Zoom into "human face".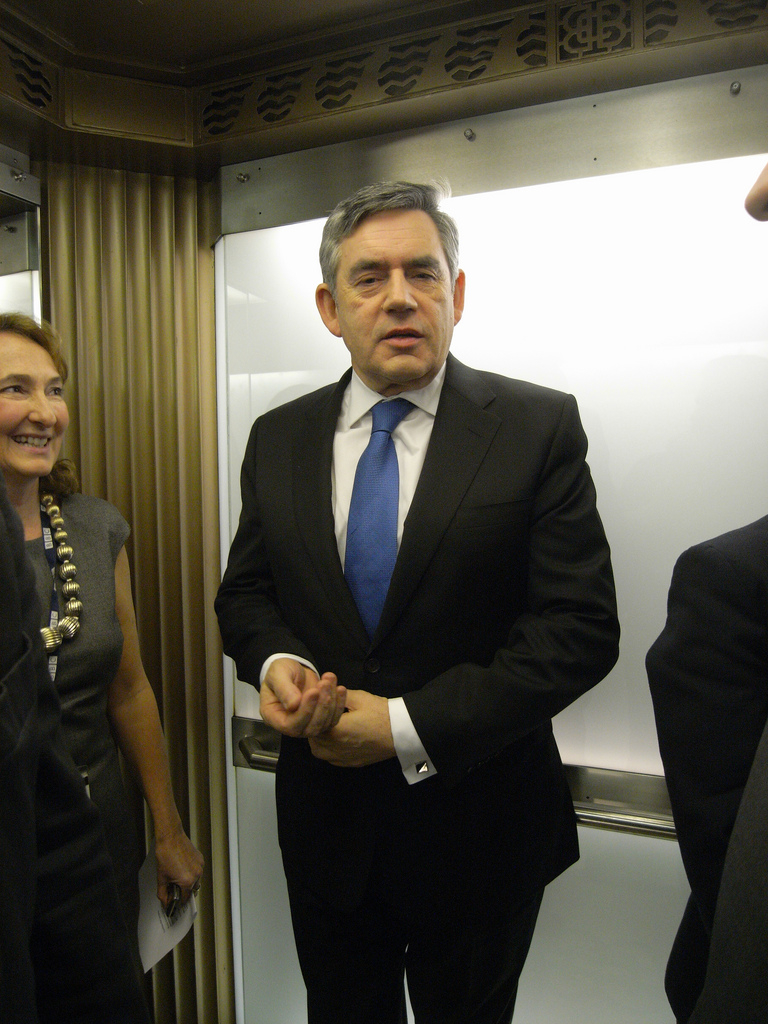
Zoom target: region(336, 202, 457, 375).
